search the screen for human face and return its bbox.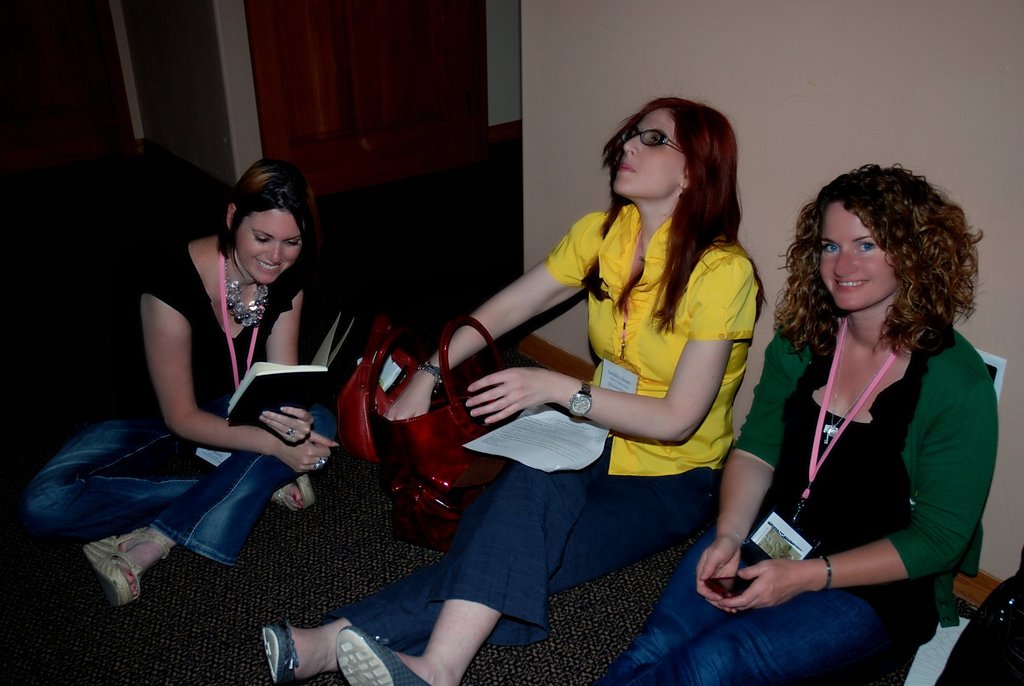
Found: <region>616, 105, 683, 193</region>.
